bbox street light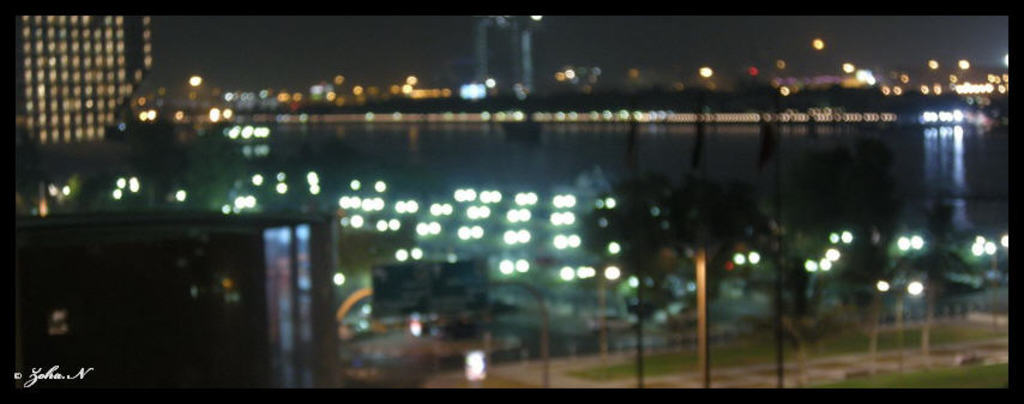
left=698, top=67, right=711, bottom=90
